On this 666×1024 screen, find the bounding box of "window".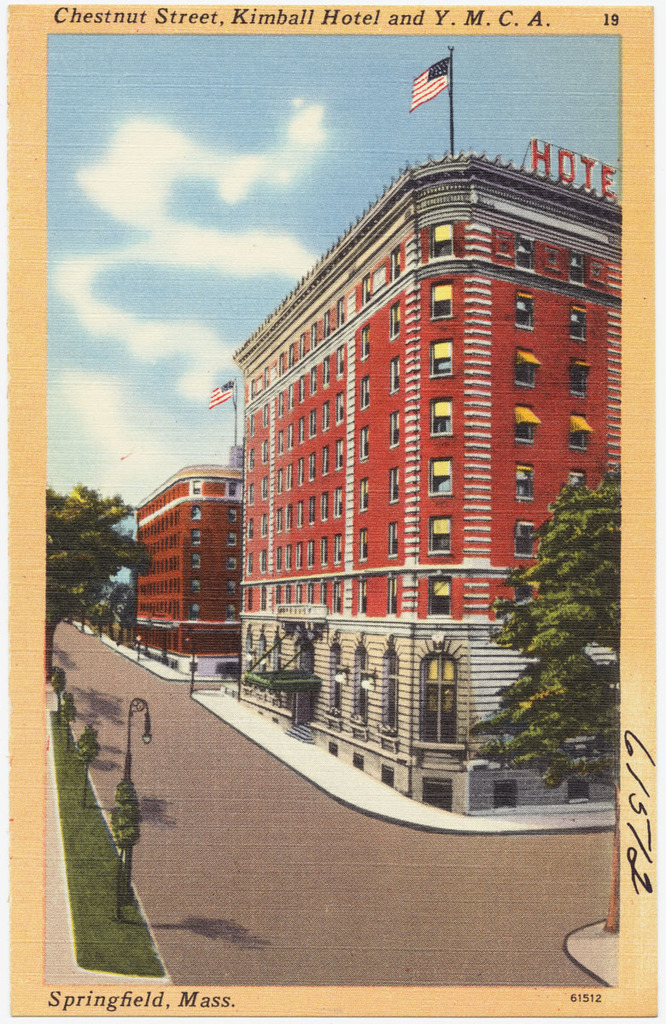
Bounding box: locate(264, 439, 272, 461).
